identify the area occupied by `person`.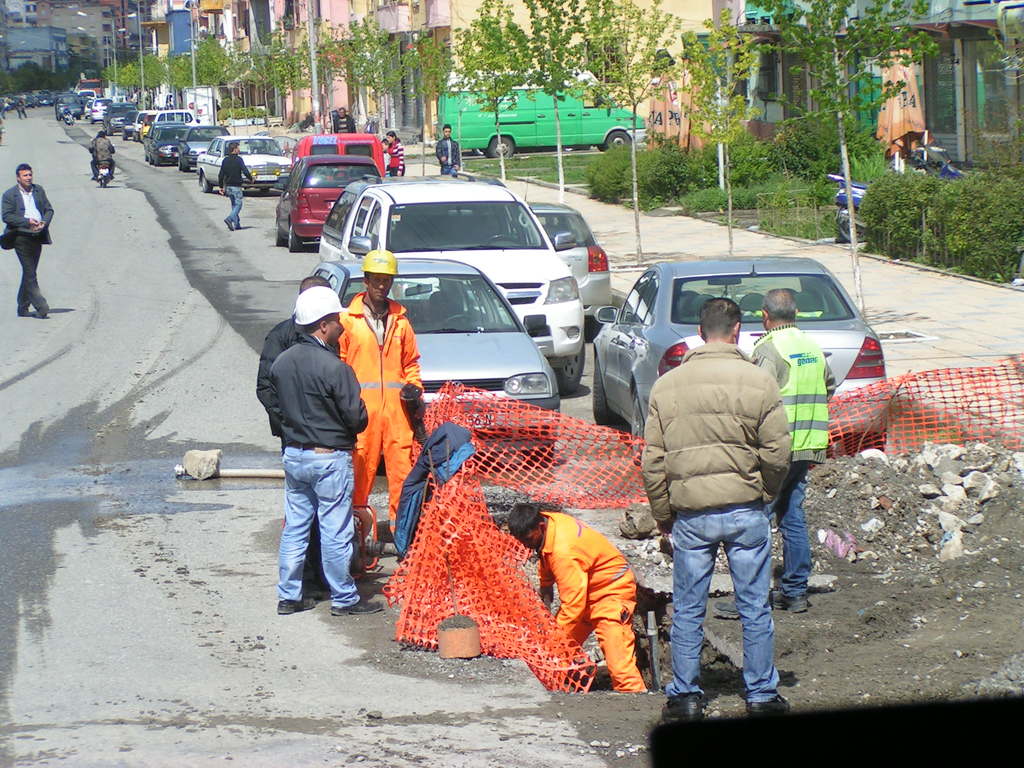
Area: crop(255, 275, 333, 455).
